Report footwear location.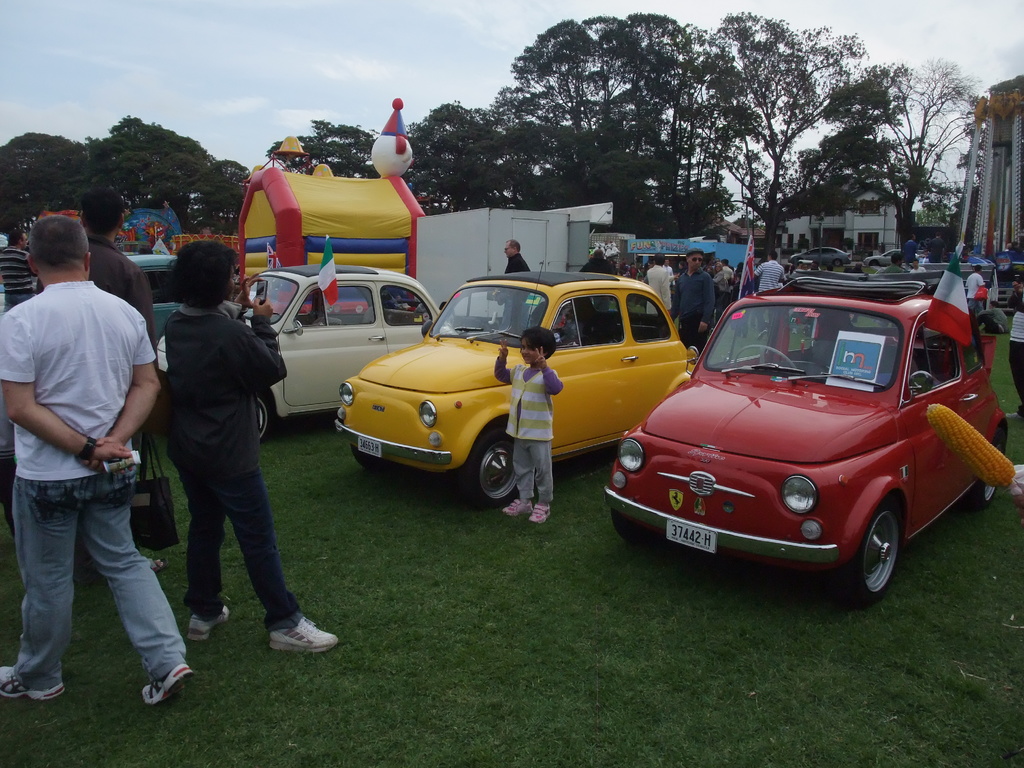
Report: {"left": 144, "top": 556, "right": 166, "bottom": 568}.
